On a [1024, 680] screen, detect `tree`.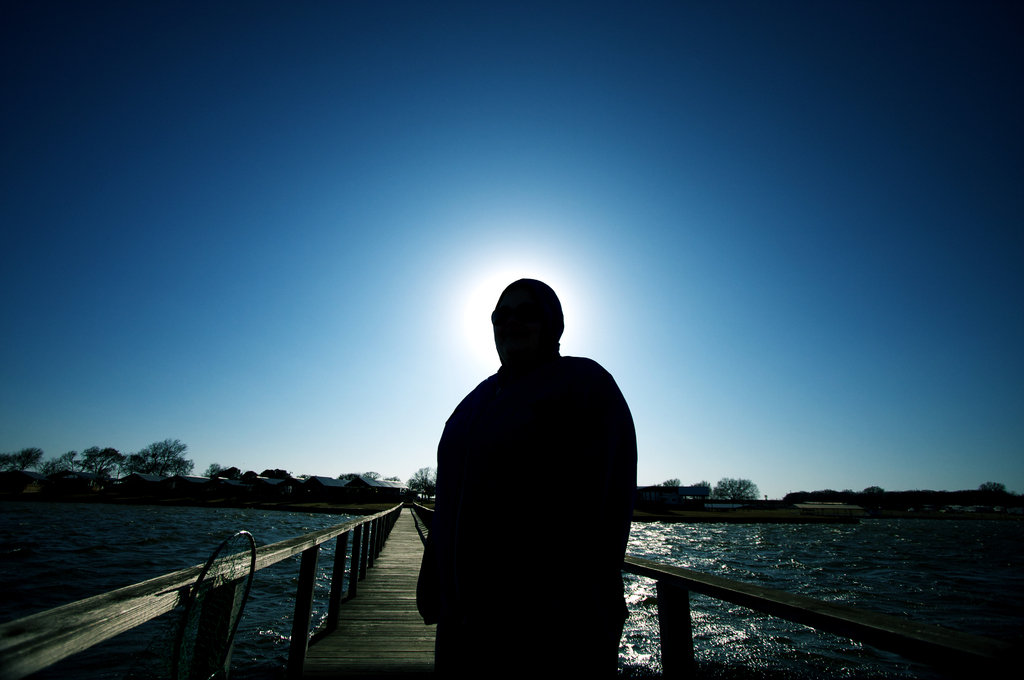
0/452/15/472.
